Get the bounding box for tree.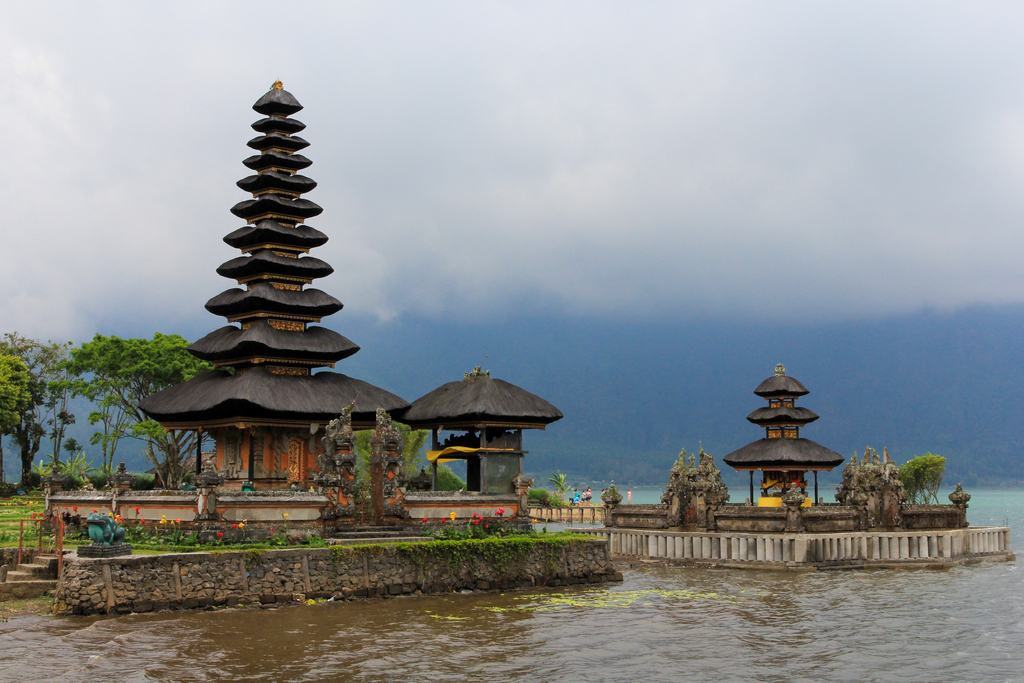
(552, 471, 576, 497).
